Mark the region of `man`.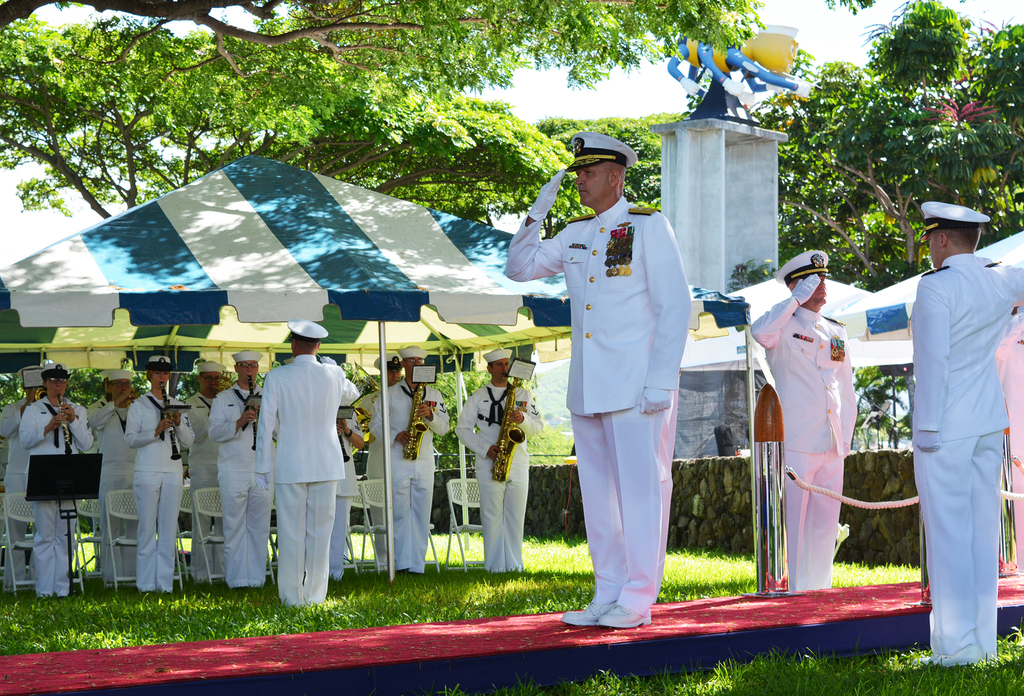
Region: box=[185, 354, 229, 578].
